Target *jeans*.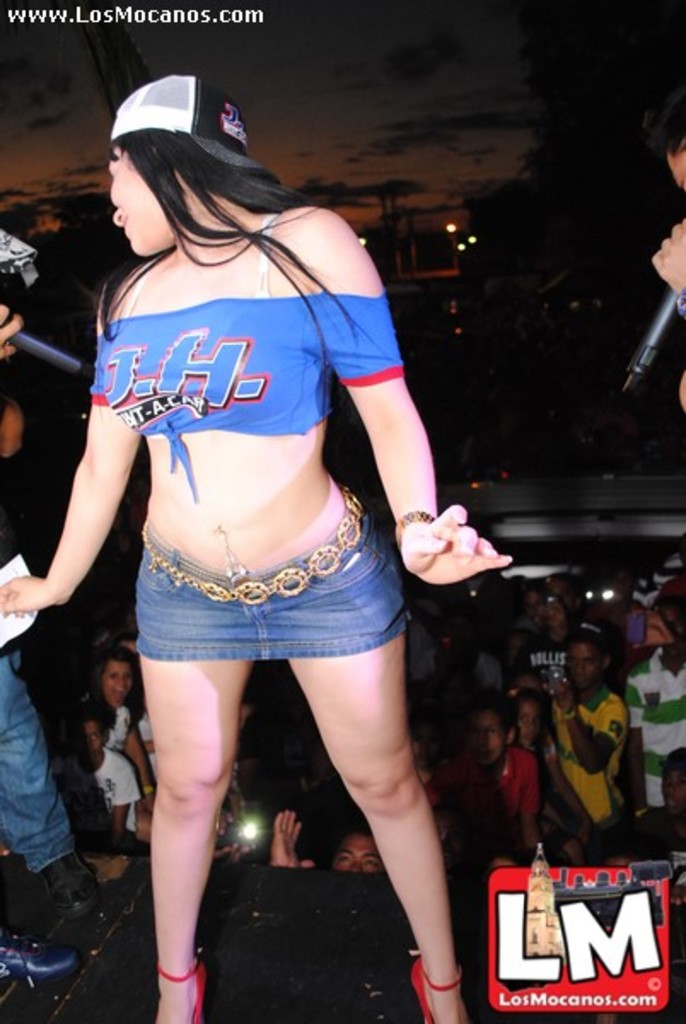
Target region: pyautogui.locateOnScreen(0, 647, 78, 882).
